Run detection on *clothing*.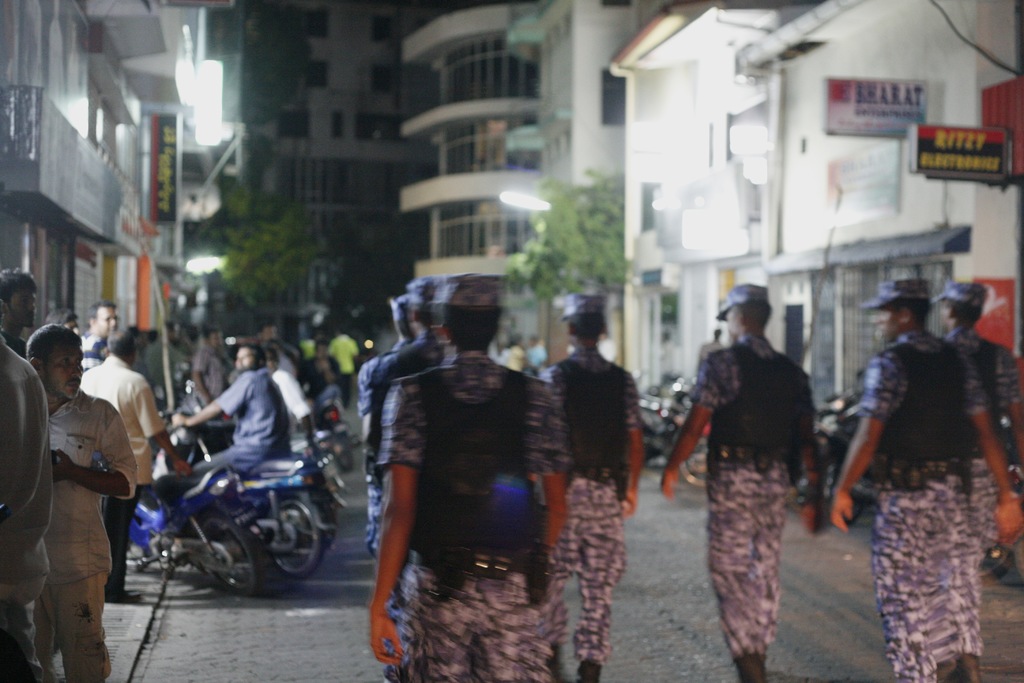
Result: detection(362, 325, 445, 556).
